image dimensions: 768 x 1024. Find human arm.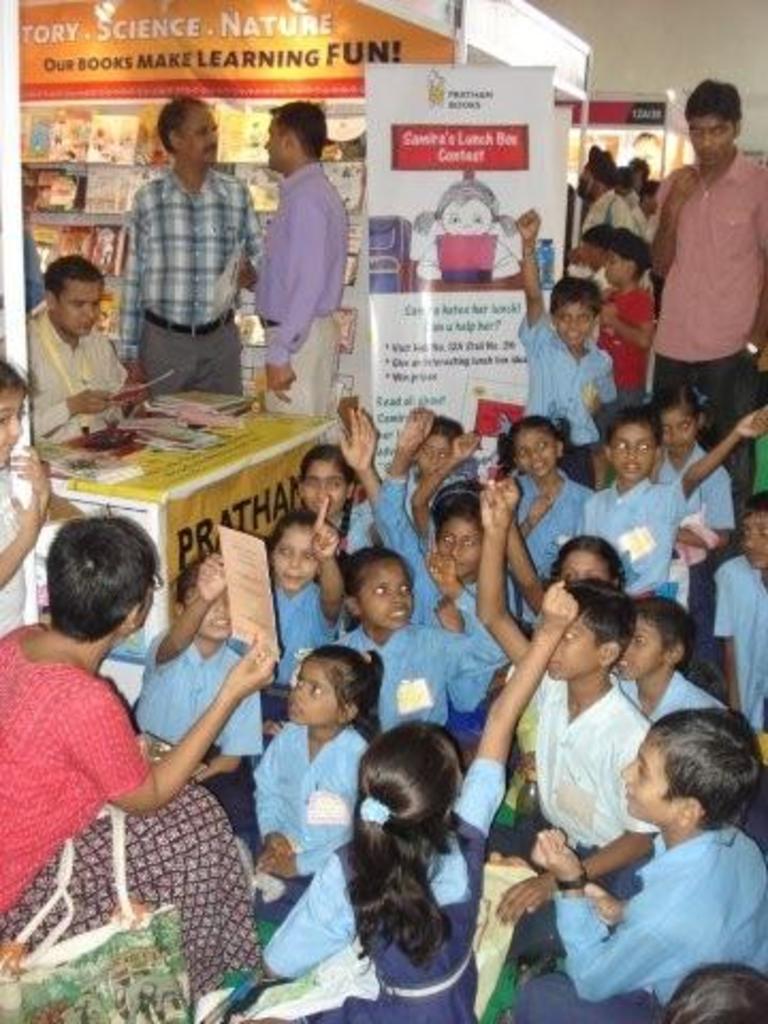
[left=457, top=585, right=576, bottom=834].
